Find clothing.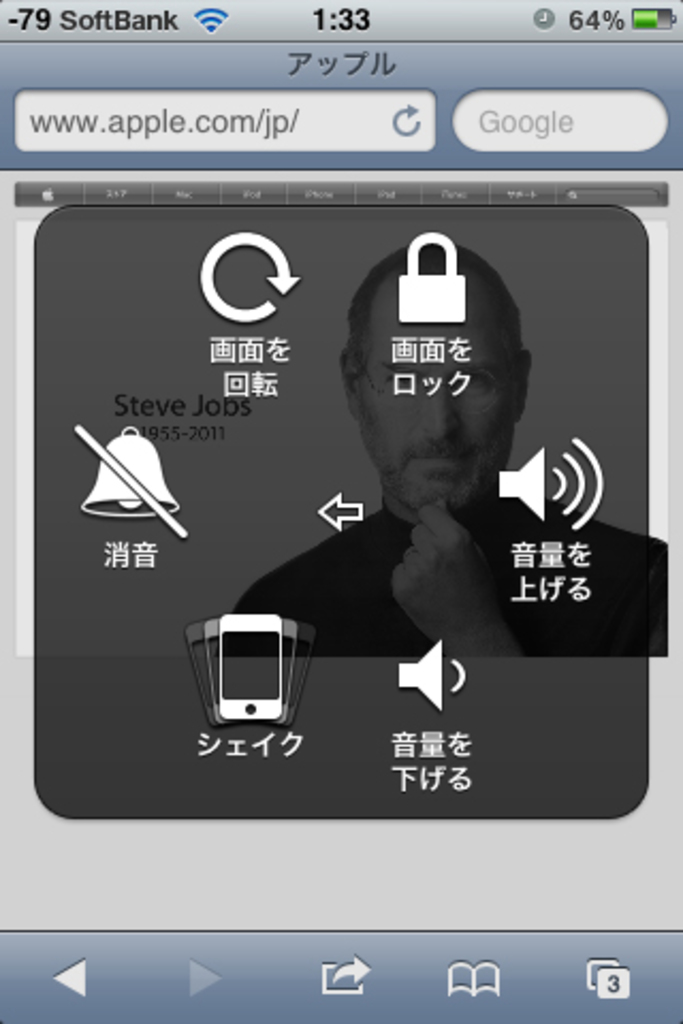
{"x1": 220, "y1": 489, "x2": 681, "y2": 653}.
